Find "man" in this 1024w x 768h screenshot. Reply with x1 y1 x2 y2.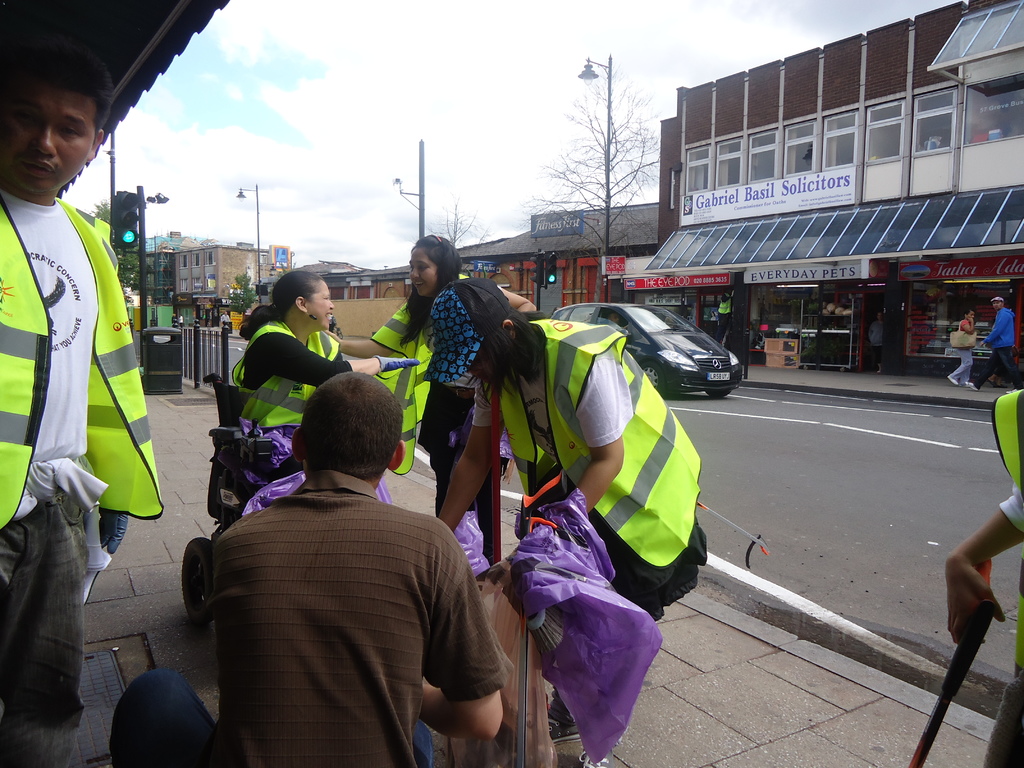
0 25 164 767.
